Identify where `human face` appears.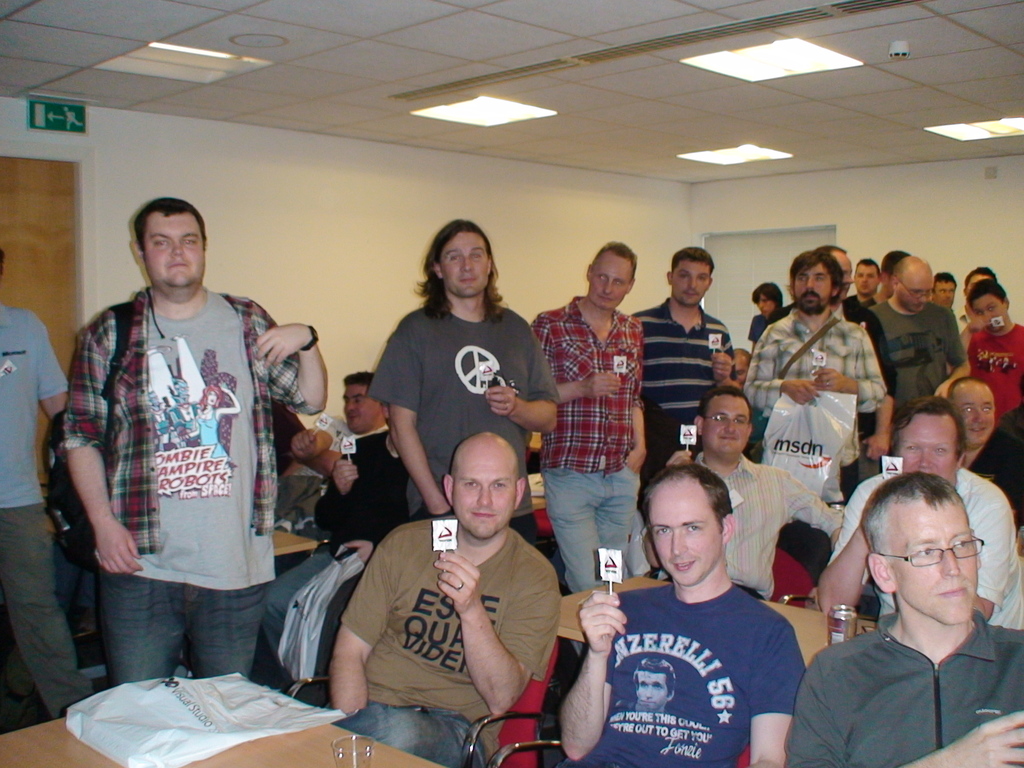
Appears at locate(345, 386, 382, 436).
